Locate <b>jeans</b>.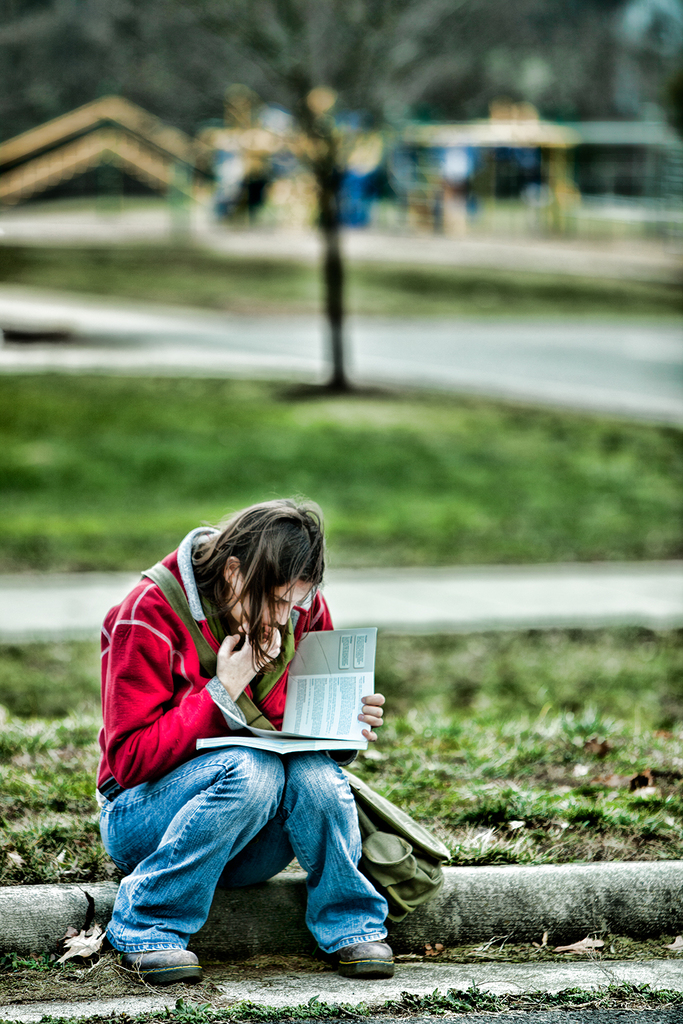
Bounding box: crop(97, 743, 414, 980).
